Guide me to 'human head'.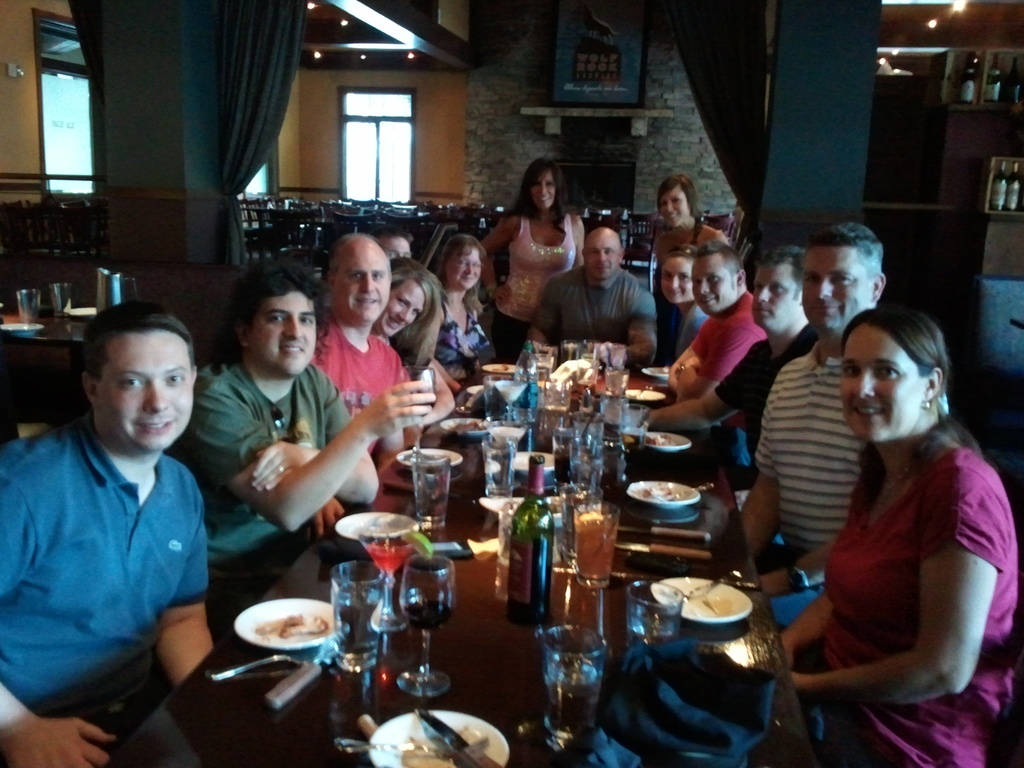
Guidance: bbox=[372, 257, 443, 341].
